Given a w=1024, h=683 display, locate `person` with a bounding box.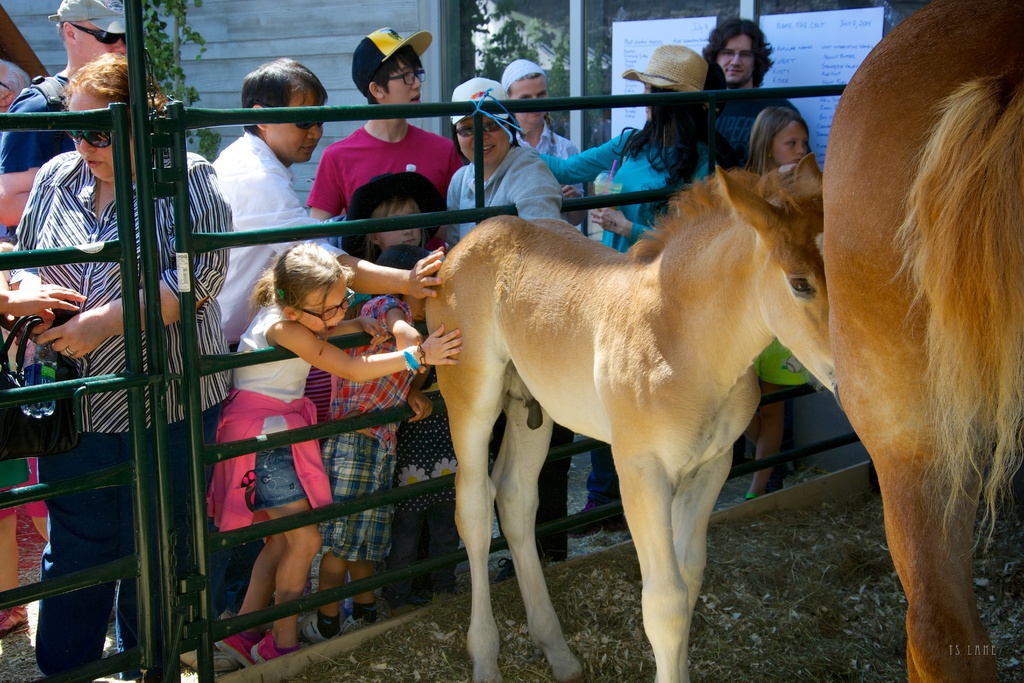
Located: 492 56 578 209.
